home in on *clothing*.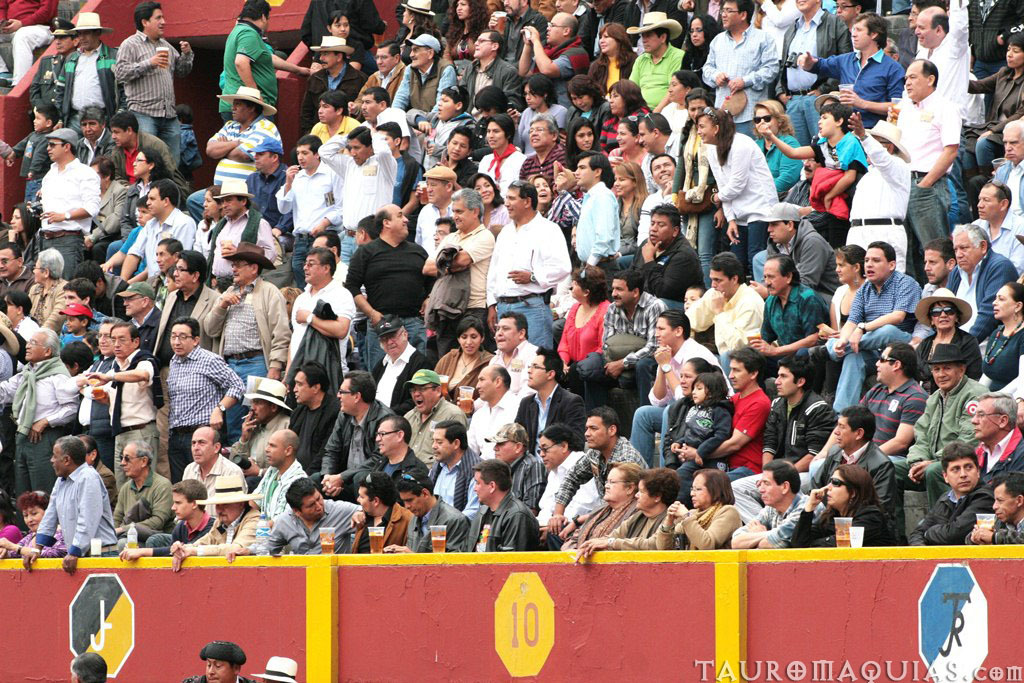
Homed in at box=[110, 476, 170, 528].
